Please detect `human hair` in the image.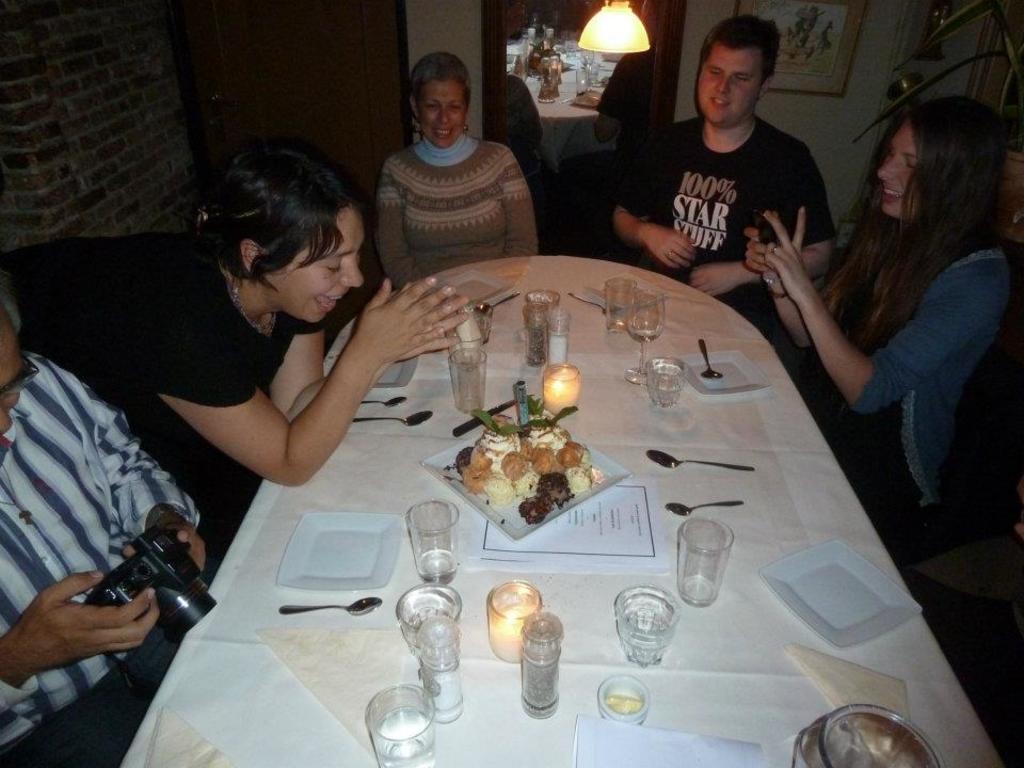
x1=697, y1=16, x2=781, y2=87.
